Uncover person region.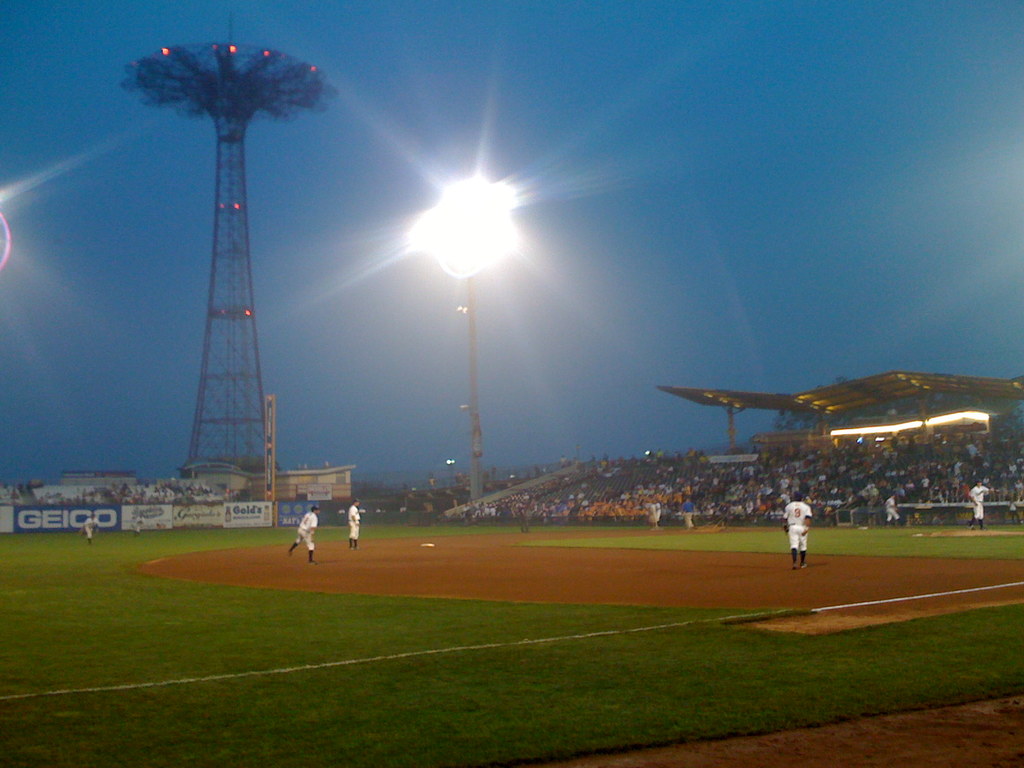
Uncovered: (780,502,834,588).
